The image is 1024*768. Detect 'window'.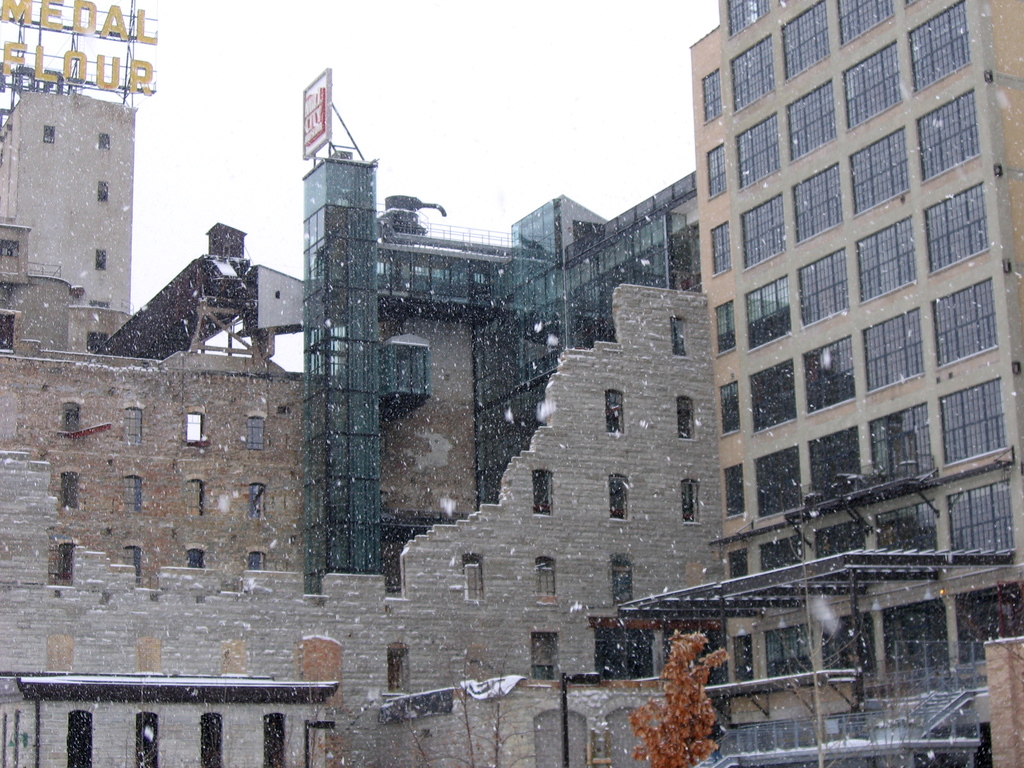
Detection: Rect(705, 65, 721, 125).
